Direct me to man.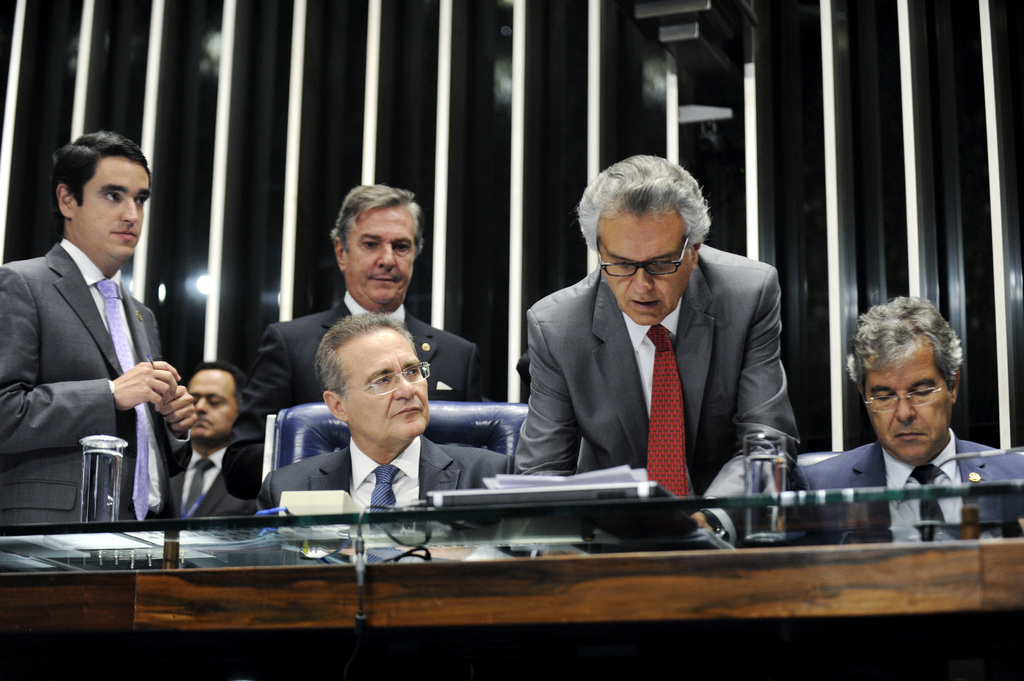
Direction: [left=509, top=152, right=809, bottom=490].
